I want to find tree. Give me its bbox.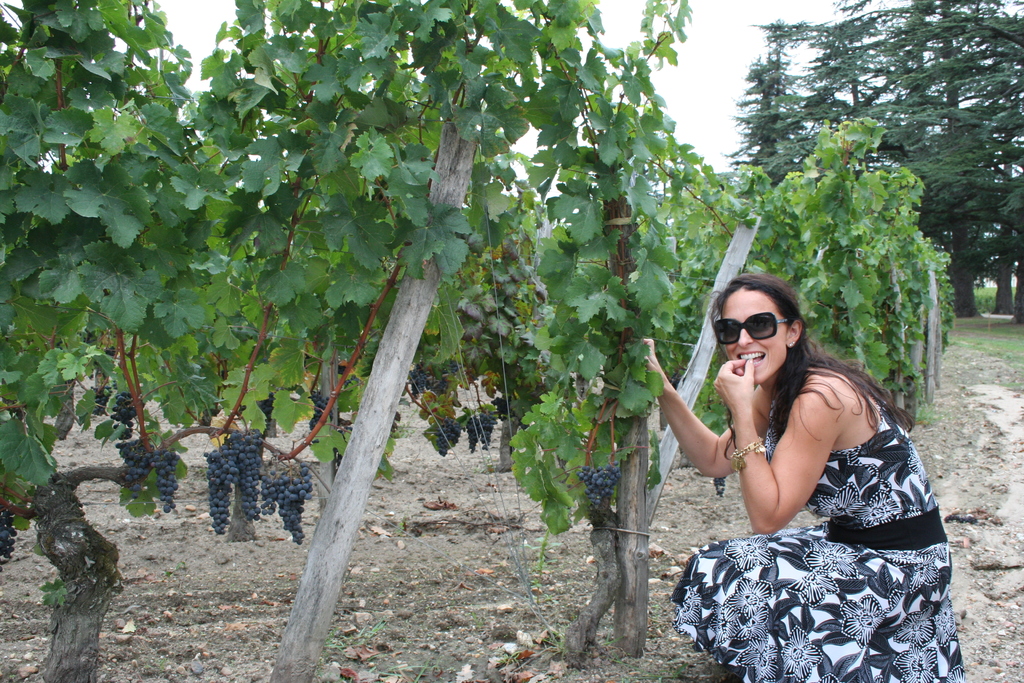
x1=718 y1=26 x2=813 y2=188.
